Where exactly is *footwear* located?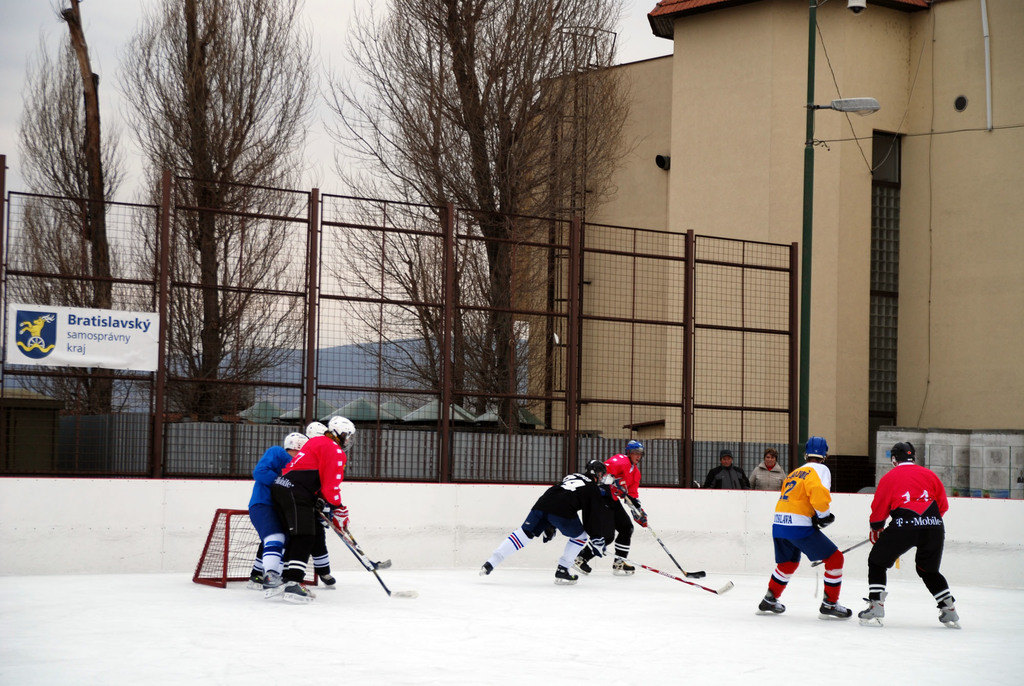
Its bounding box is locate(856, 592, 885, 620).
